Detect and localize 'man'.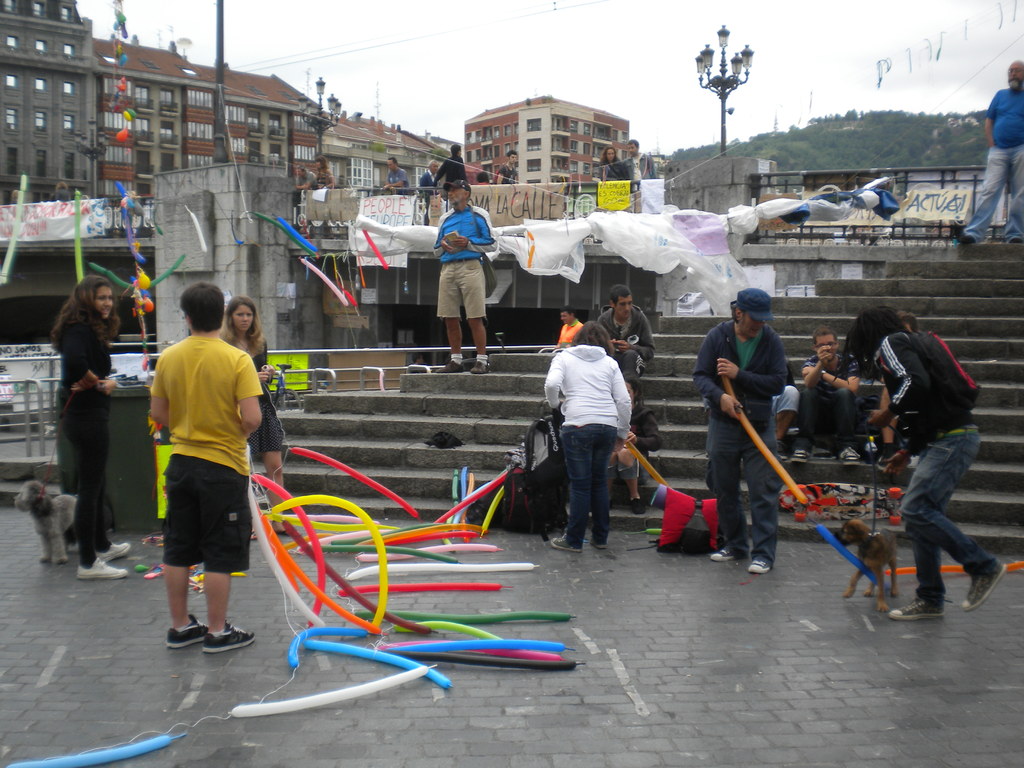
Localized at [x1=838, y1=305, x2=1003, y2=616].
